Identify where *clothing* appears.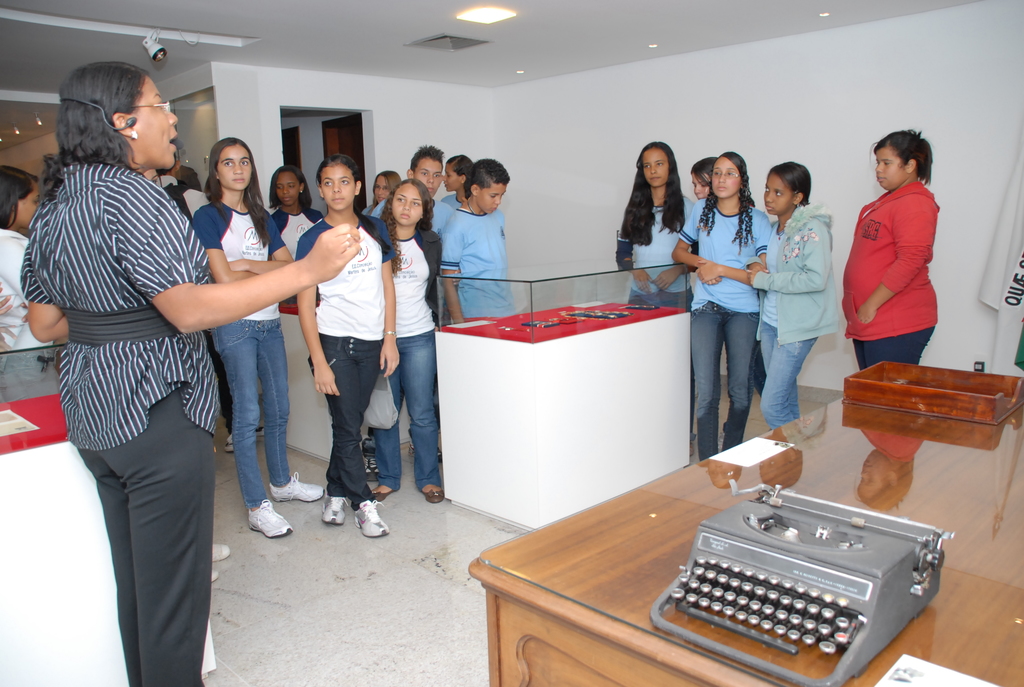
Appears at x1=289 y1=210 x2=390 y2=505.
